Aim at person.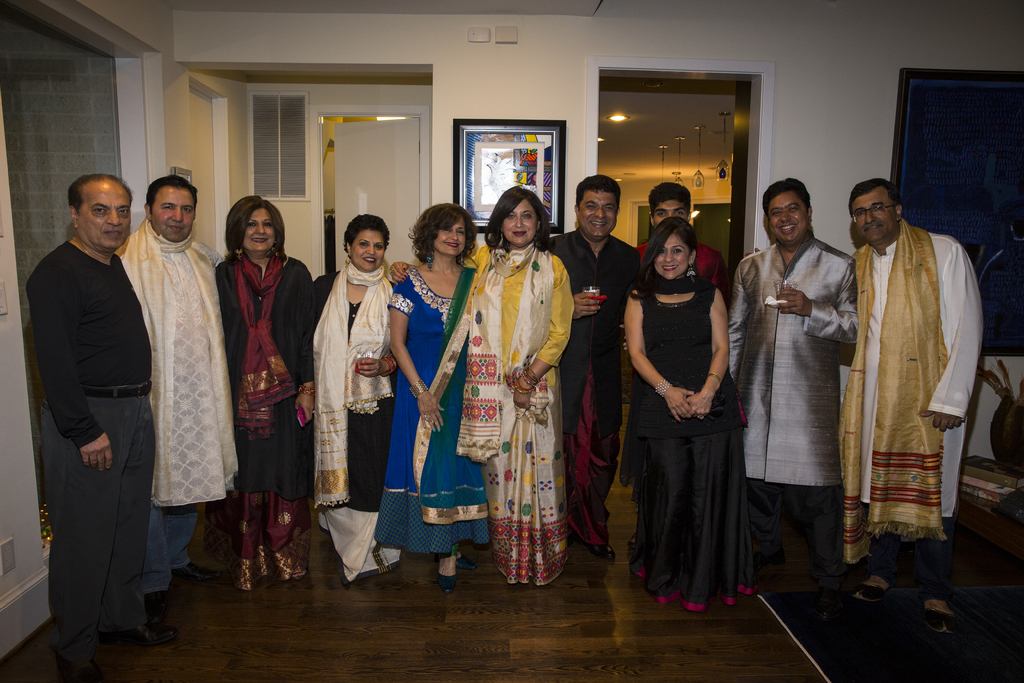
Aimed at select_region(724, 178, 869, 605).
